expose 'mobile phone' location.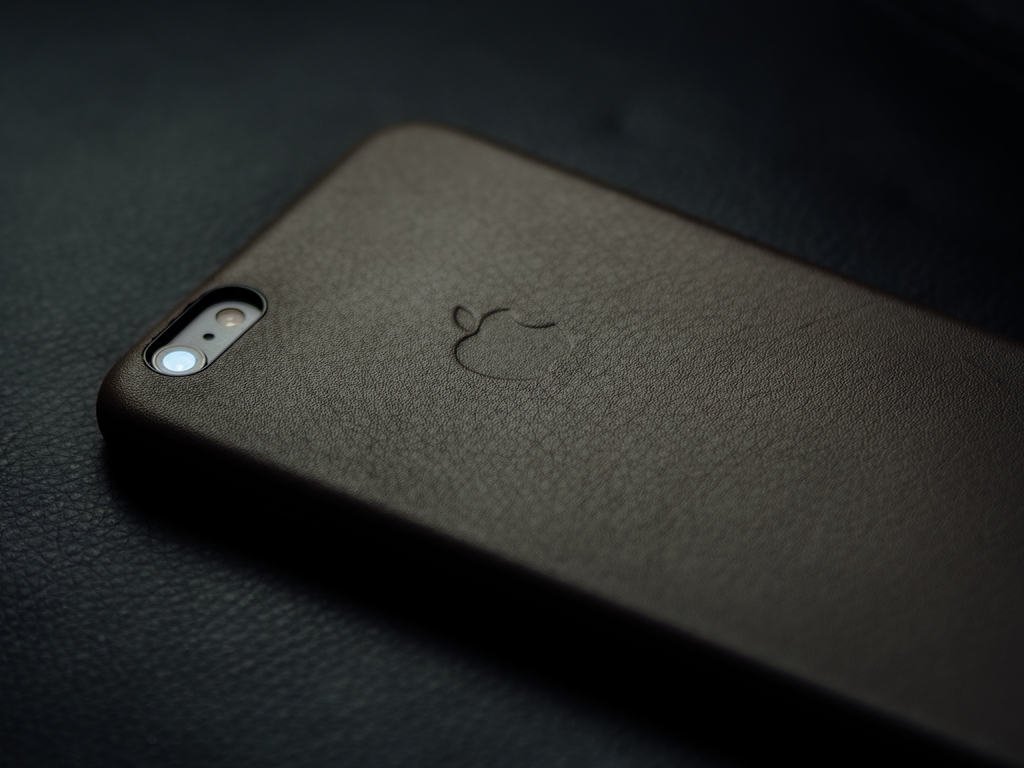
Exposed at bbox=[99, 118, 1021, 765].
